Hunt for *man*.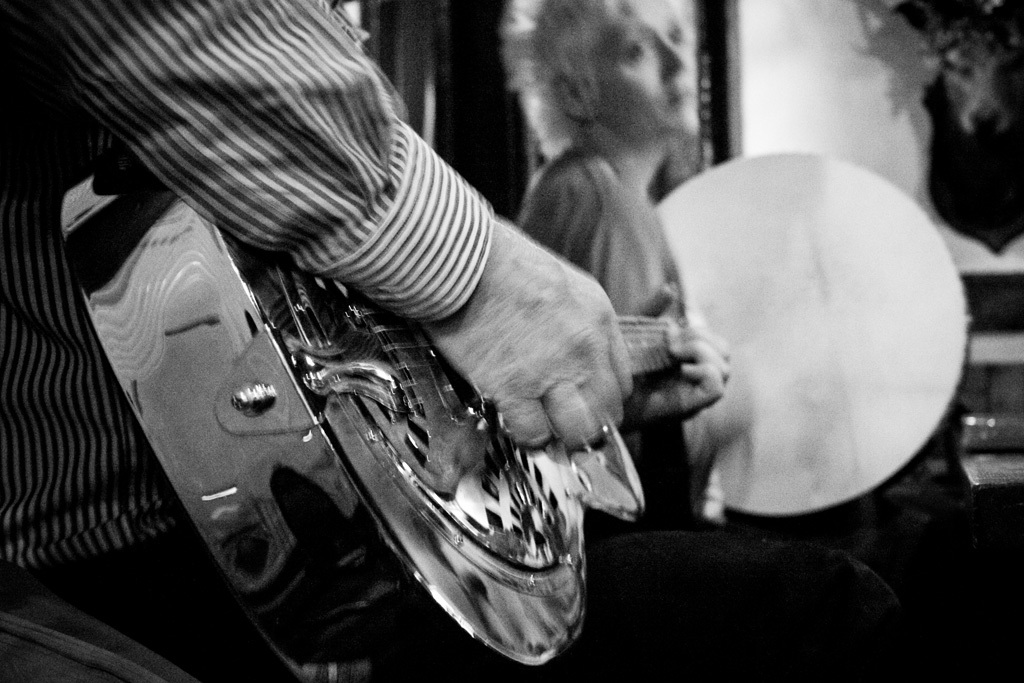
Hunted down at [0,0,734,682].
